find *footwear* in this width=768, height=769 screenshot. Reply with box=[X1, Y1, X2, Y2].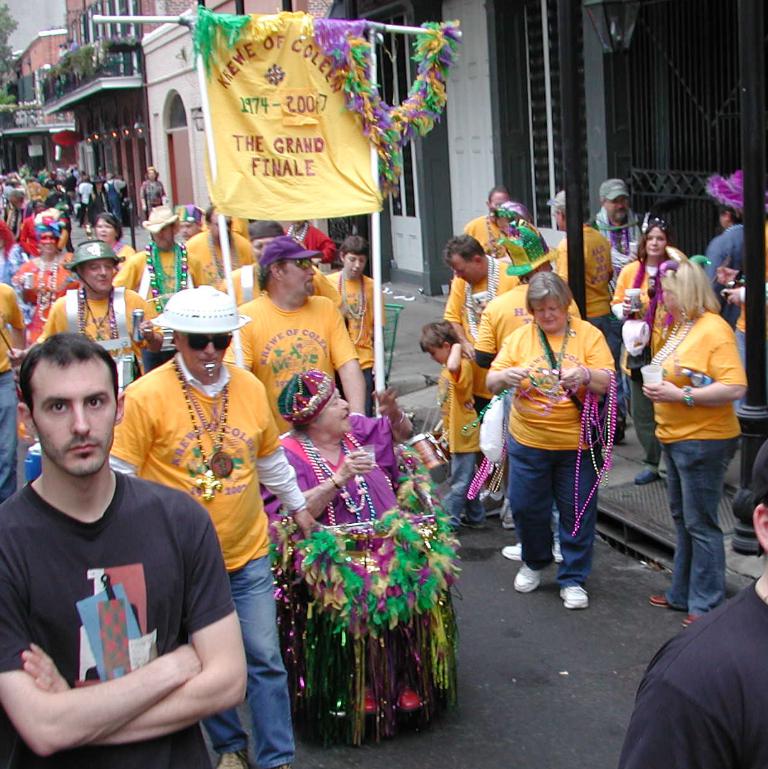
box=[682, 611, 701, 629].
